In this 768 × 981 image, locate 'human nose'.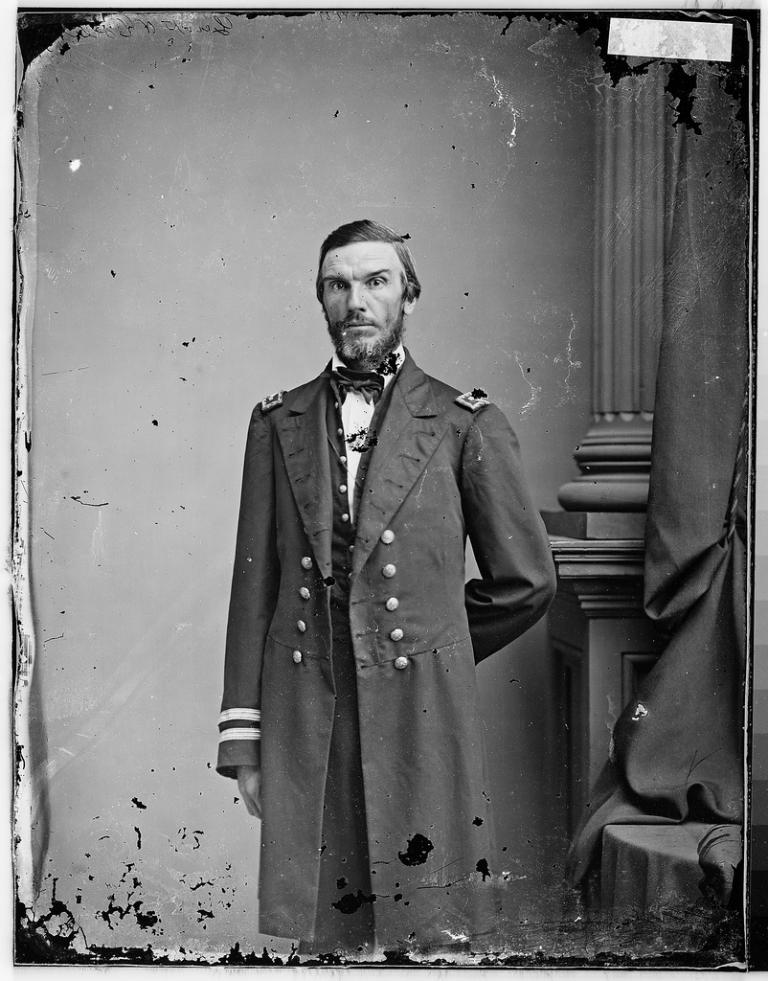
Bounding box: [343,284,372,313].
